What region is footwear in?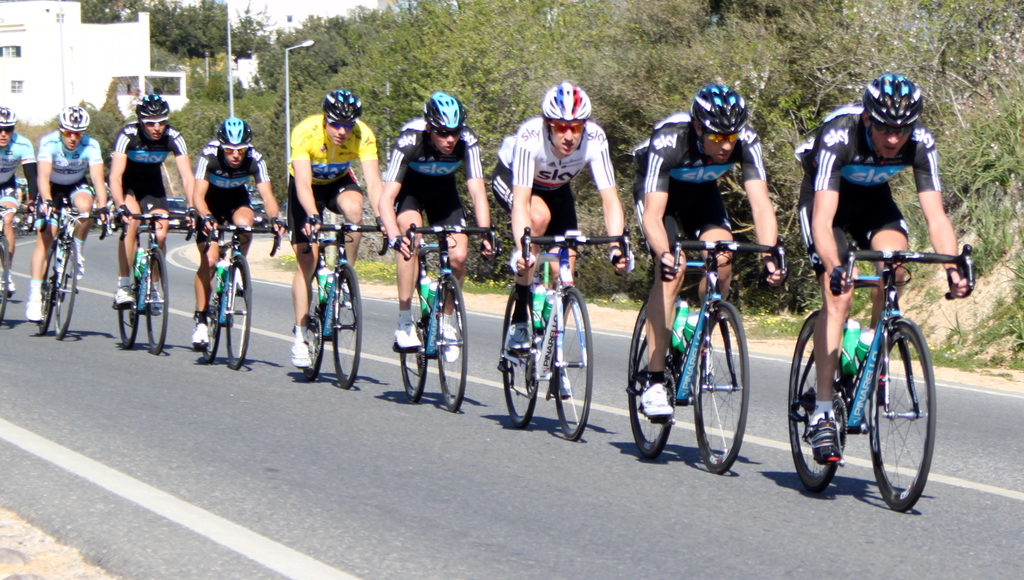
pyautogui.locateOnScreen(25, 281, 44, 326).
